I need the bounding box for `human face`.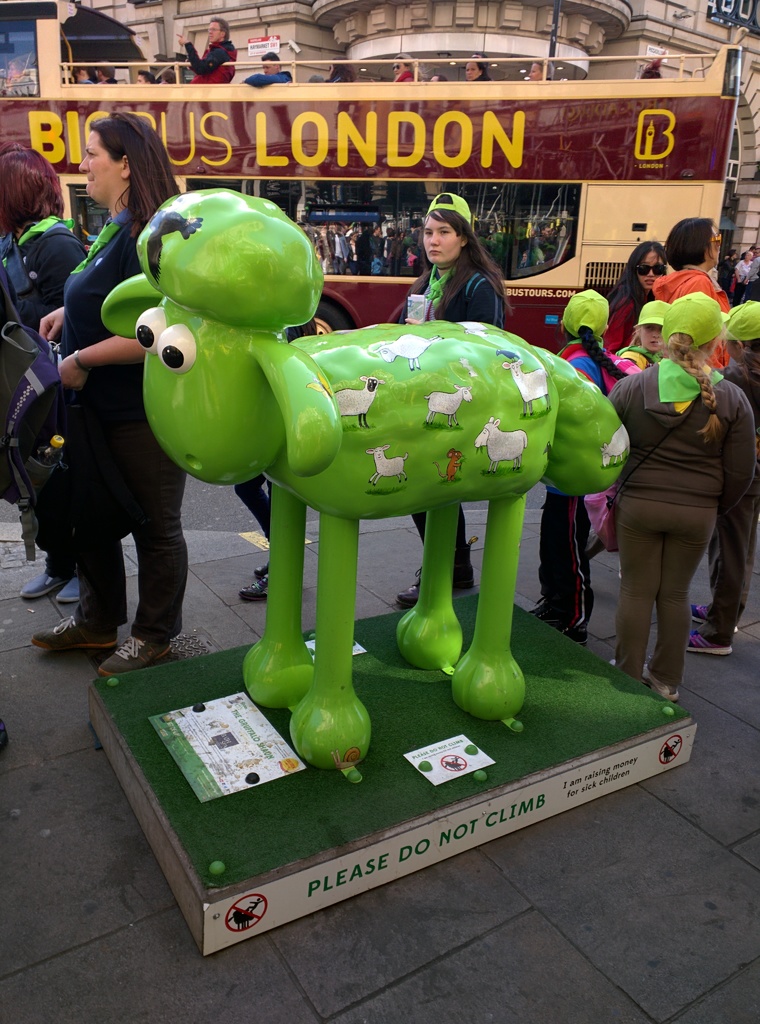
Here it is: (424, 219, 467, 266).
